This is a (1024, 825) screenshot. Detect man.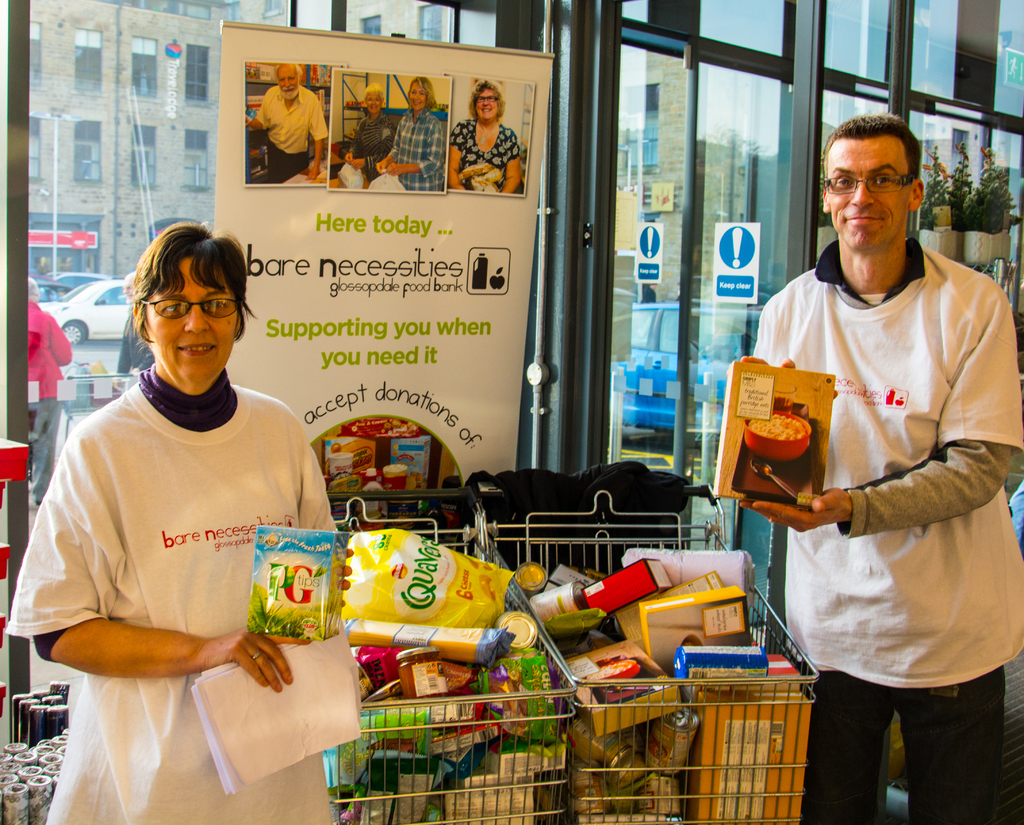
(239, 62, 330, 181).
